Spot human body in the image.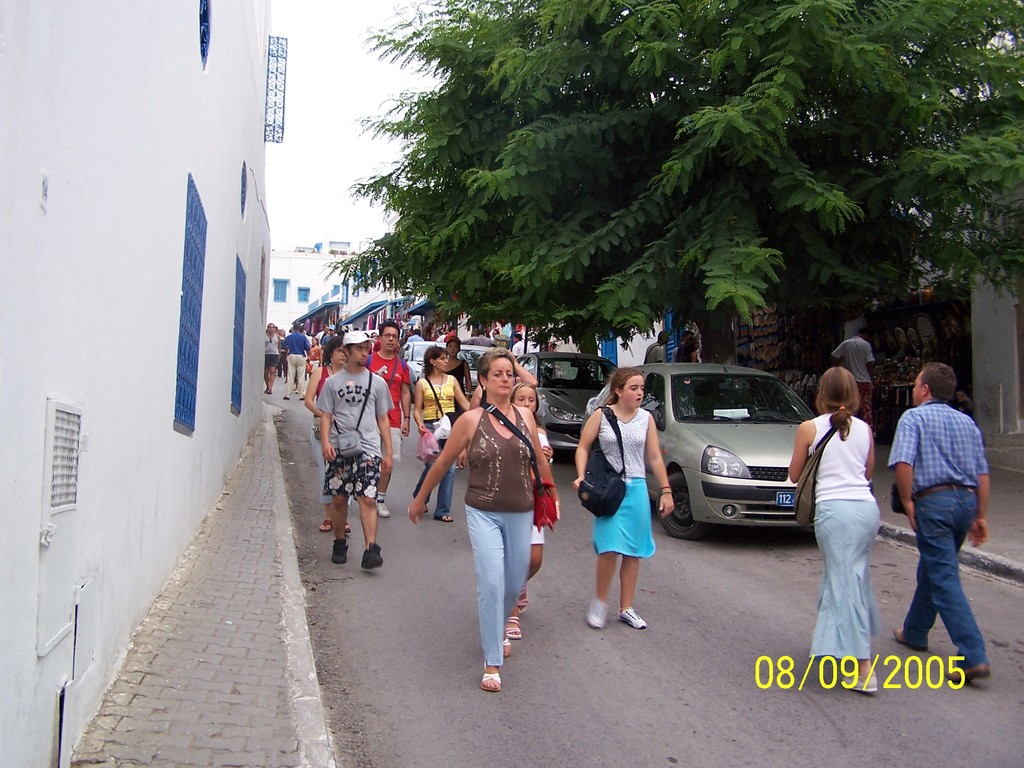
human body found at region(834, 331, 878, 429).
